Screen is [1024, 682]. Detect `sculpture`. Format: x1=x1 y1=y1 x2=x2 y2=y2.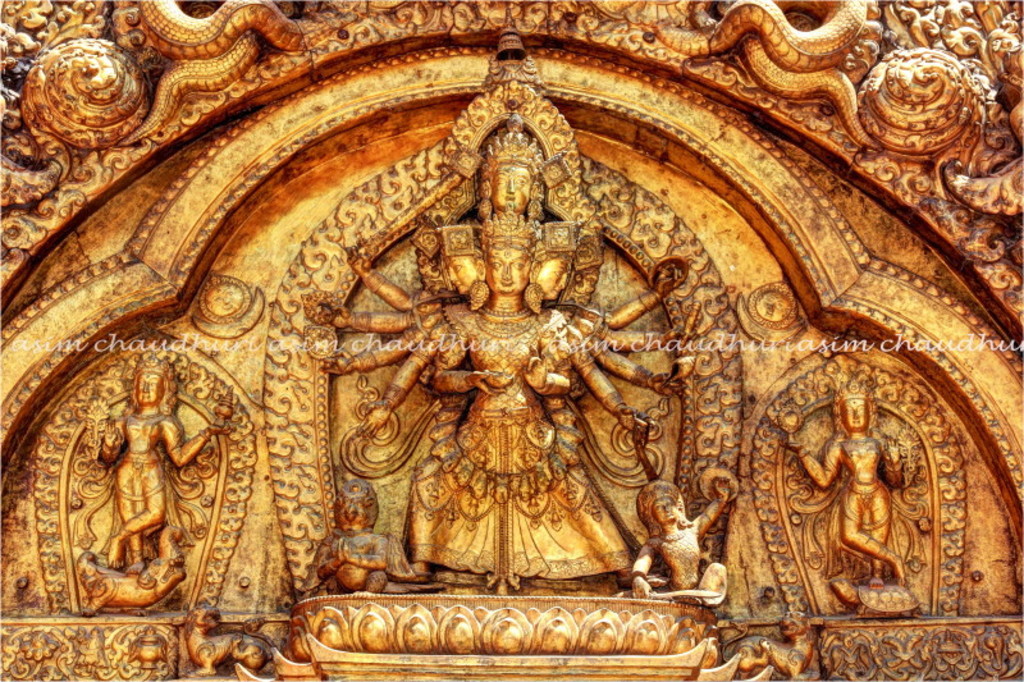
x1=774 y1=377 x2=914 y2=589.
